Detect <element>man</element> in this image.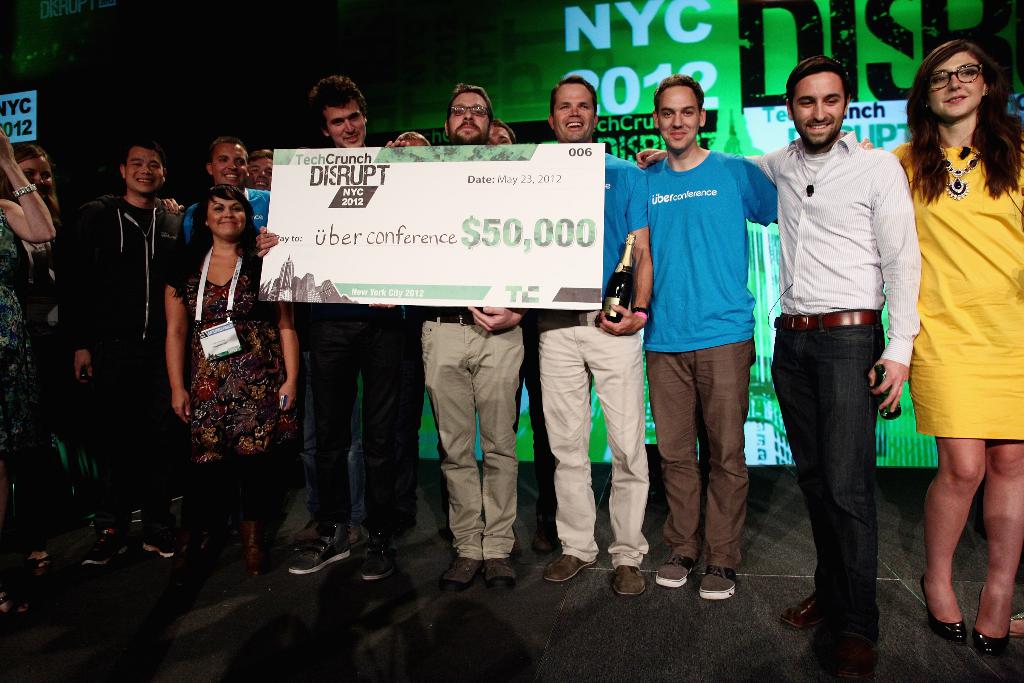
Detection: pyautogui.locateOnScreen(244, 149, 273, 193).
